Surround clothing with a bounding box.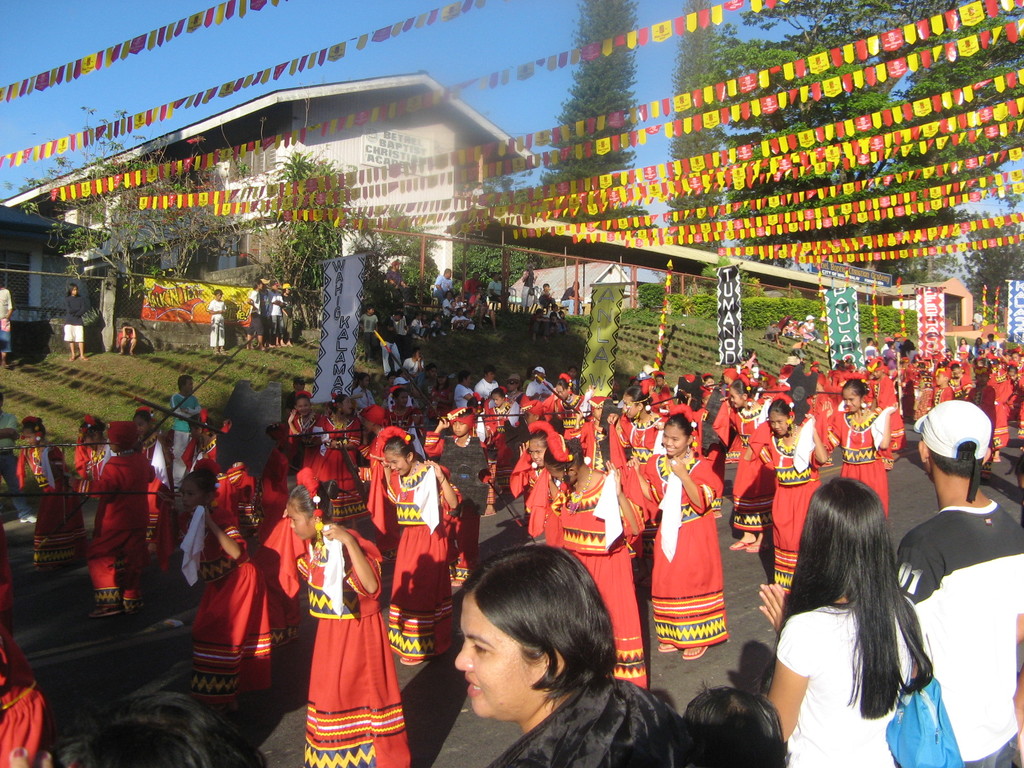
pyautogui.locateOnScreen(280, 296, 296, 341).
